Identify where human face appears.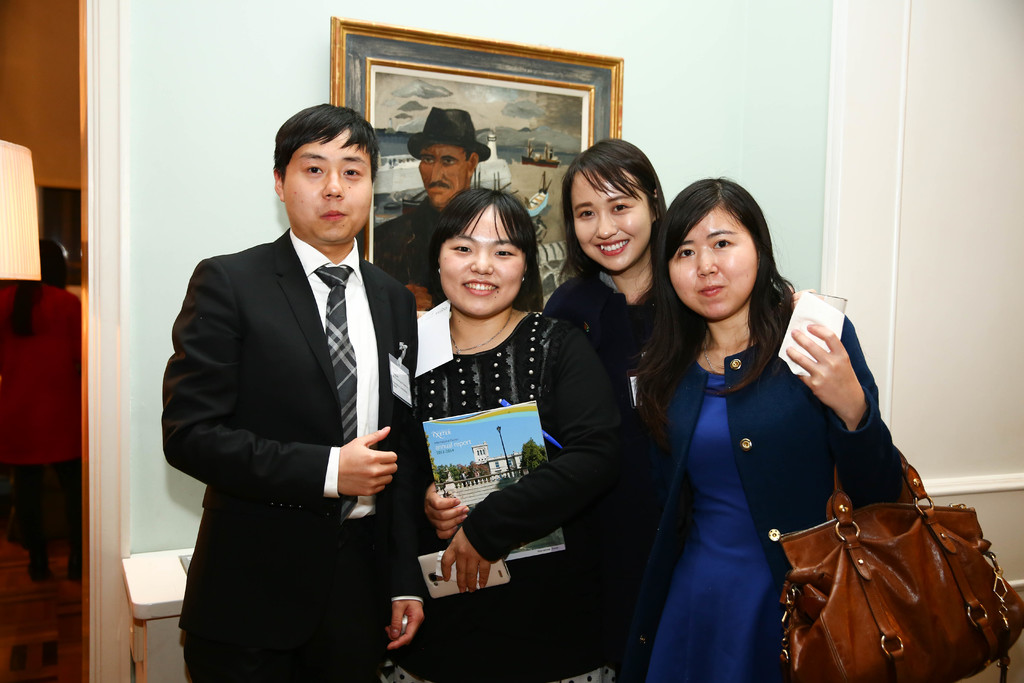
Appears at 418:144:465:206.
